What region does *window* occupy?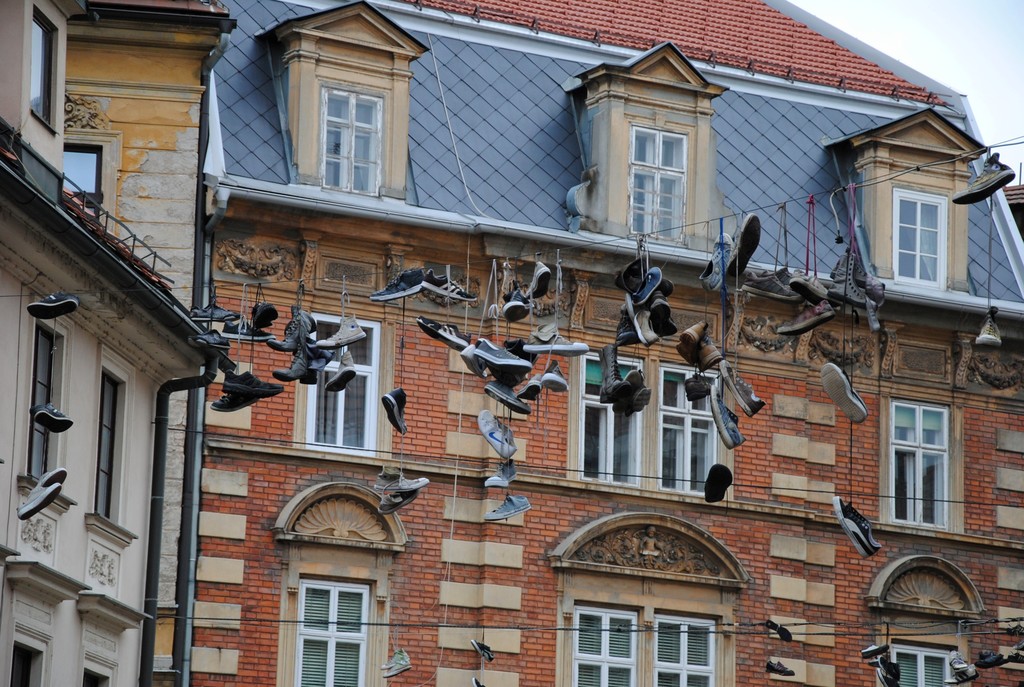
detection(630, 130, 687, 254).
